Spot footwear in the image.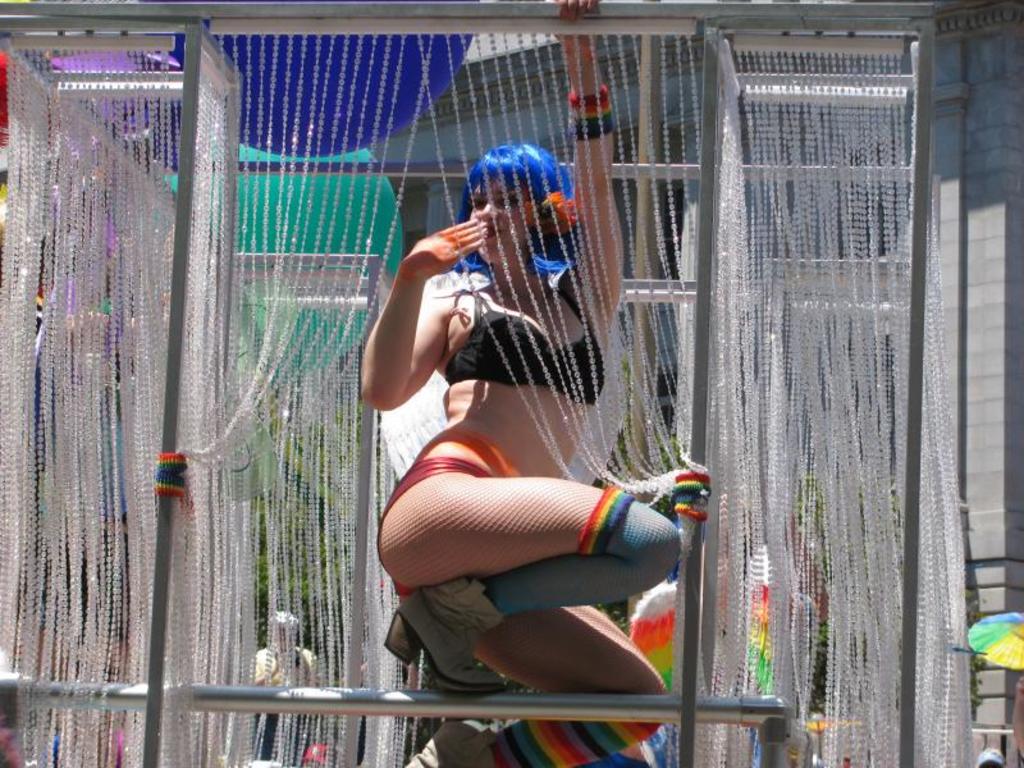
footwear found at bbox=[381, 570, 512, 695].
